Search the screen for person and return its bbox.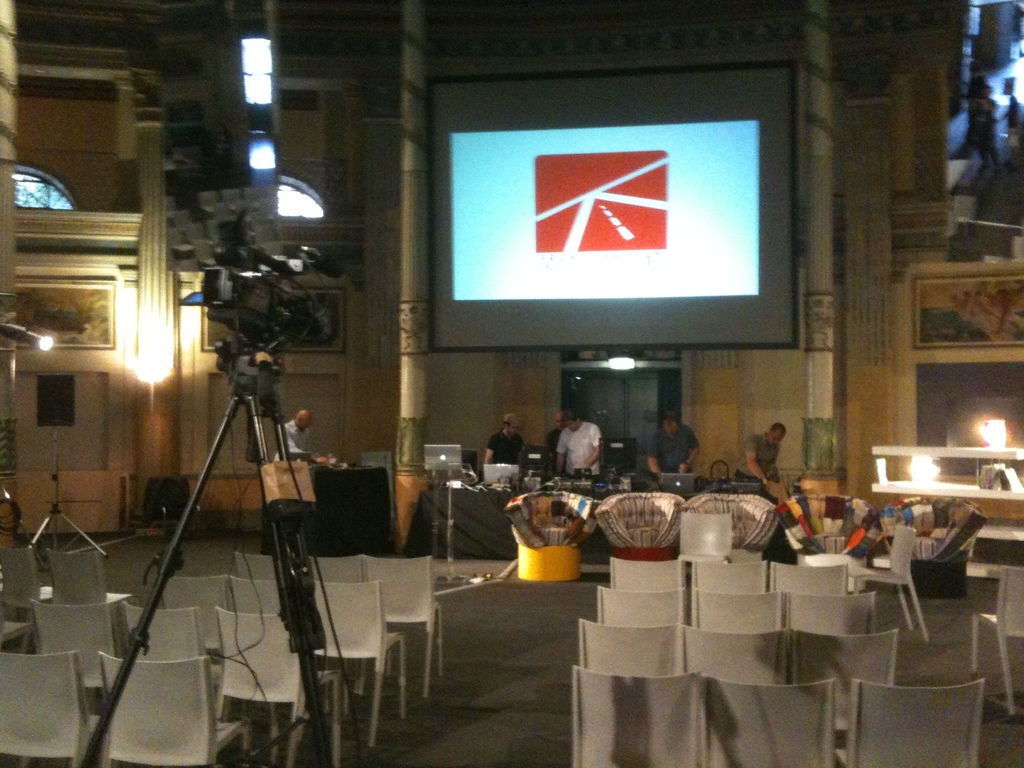
Found: <bbox>731, 423, 786, 485</bbox>.
